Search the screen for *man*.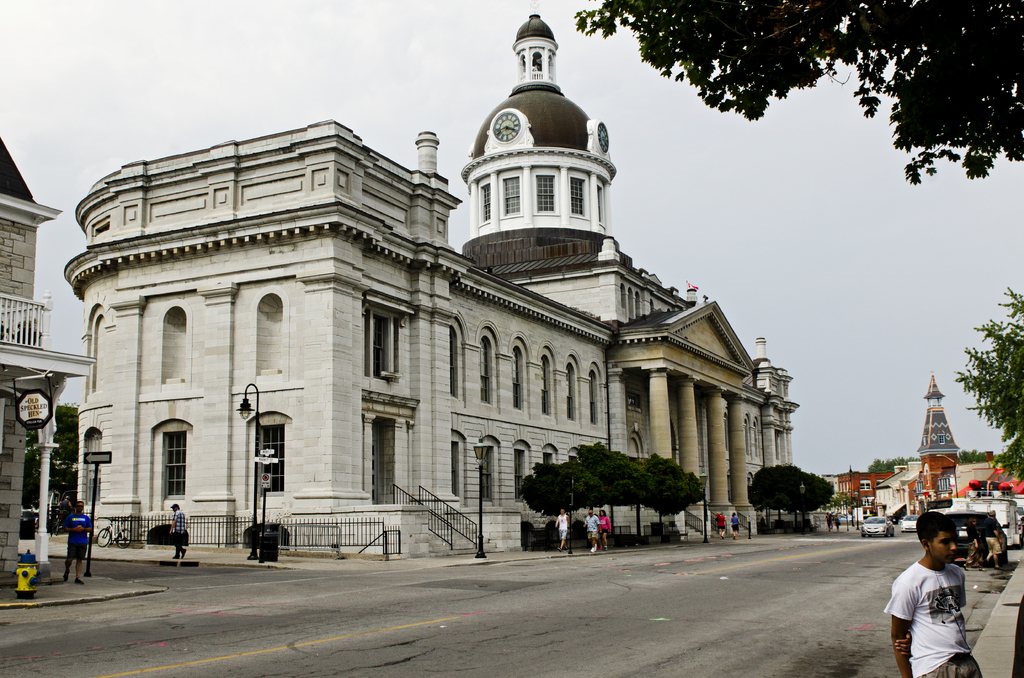
Found at BBox(964, 518, 979, 572).
